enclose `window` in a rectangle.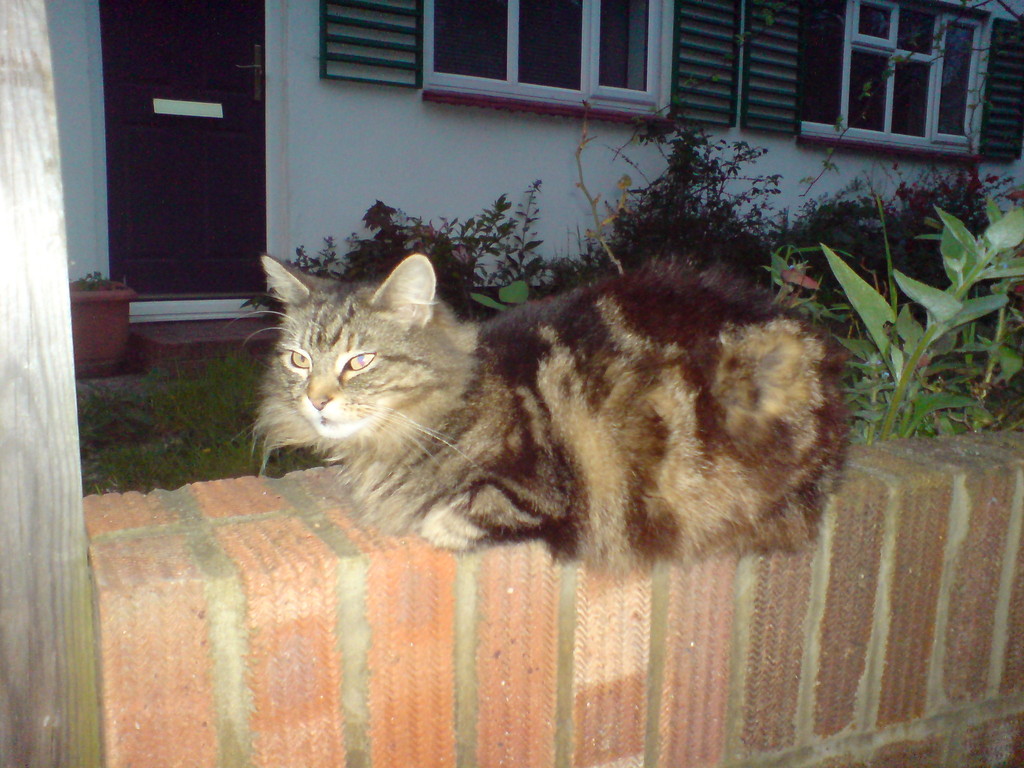
locate(317, 0, 742, 135).
